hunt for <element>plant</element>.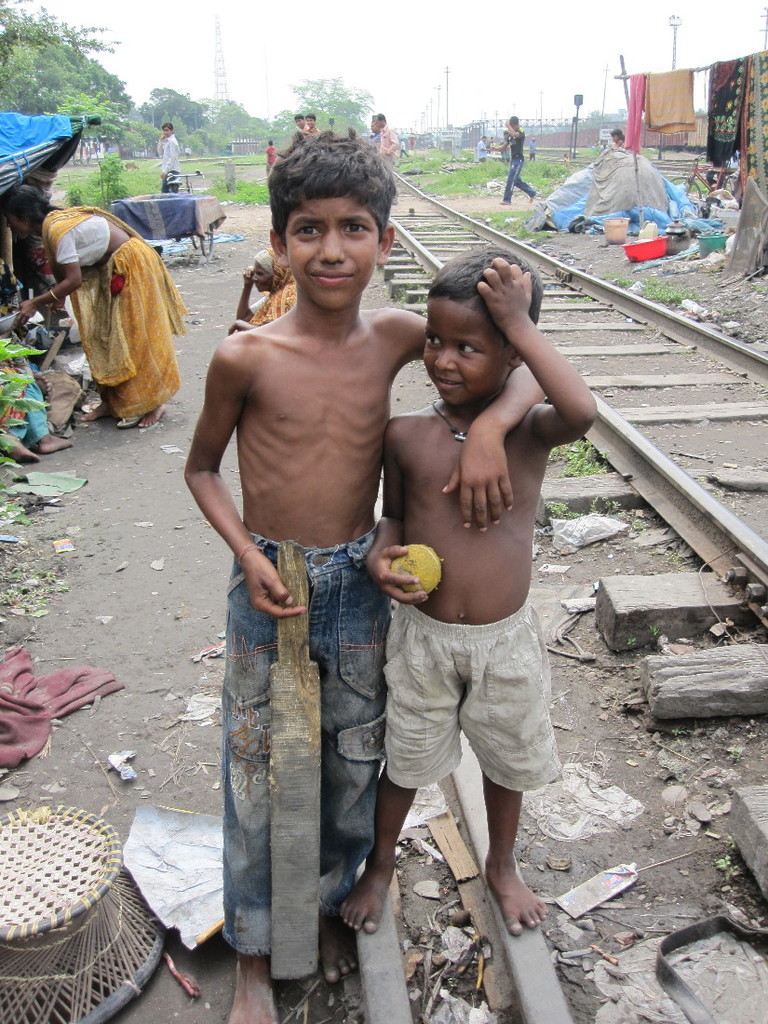
Hunted down at (421, 155, 494, 195).
